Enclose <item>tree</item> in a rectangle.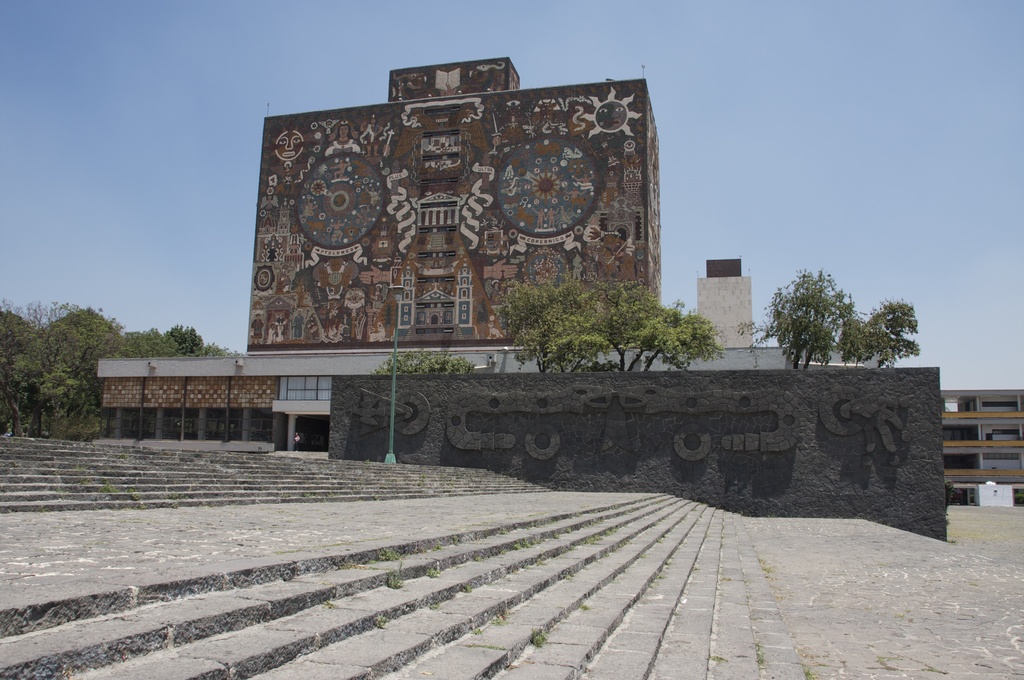
x1=779 y1=255 x2=900 y2=370.
